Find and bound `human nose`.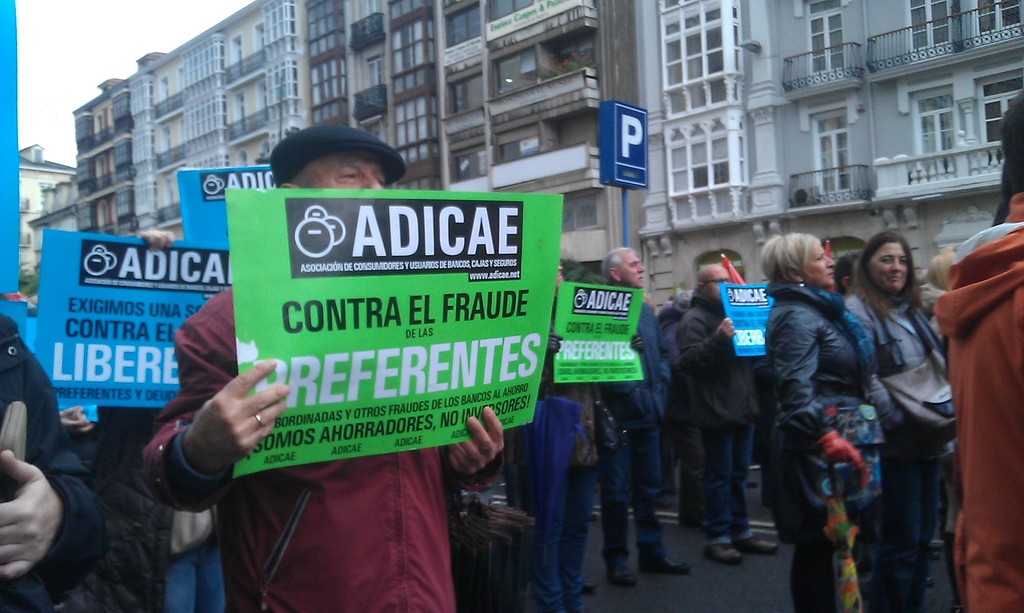
Bound: box=[637, 264, 644, 271].
